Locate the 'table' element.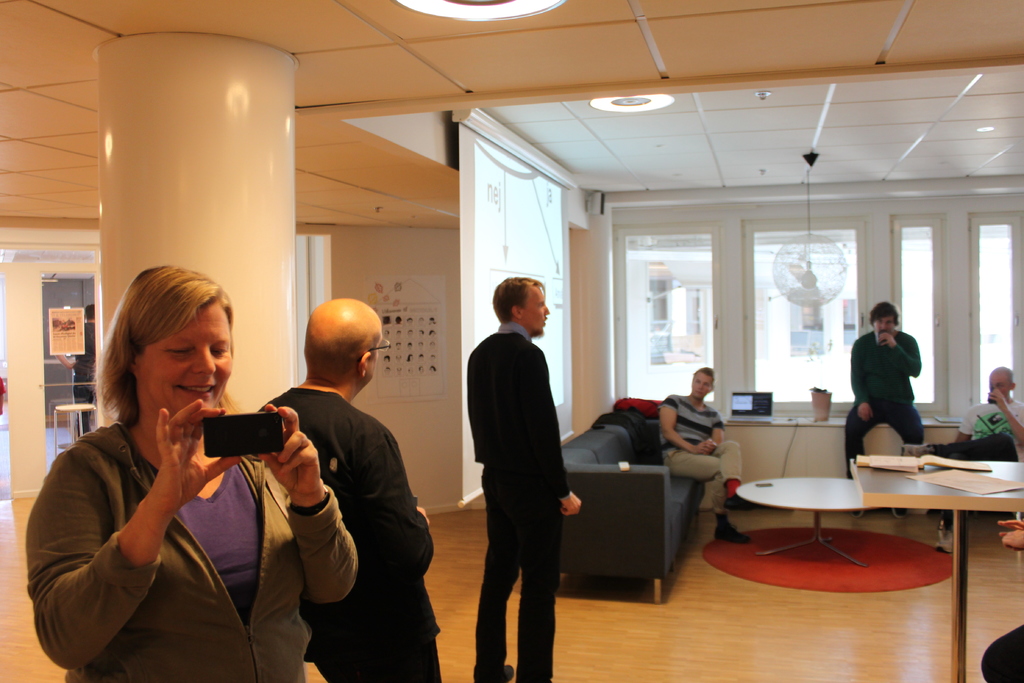
Element bbox: 719,415,965,480.
